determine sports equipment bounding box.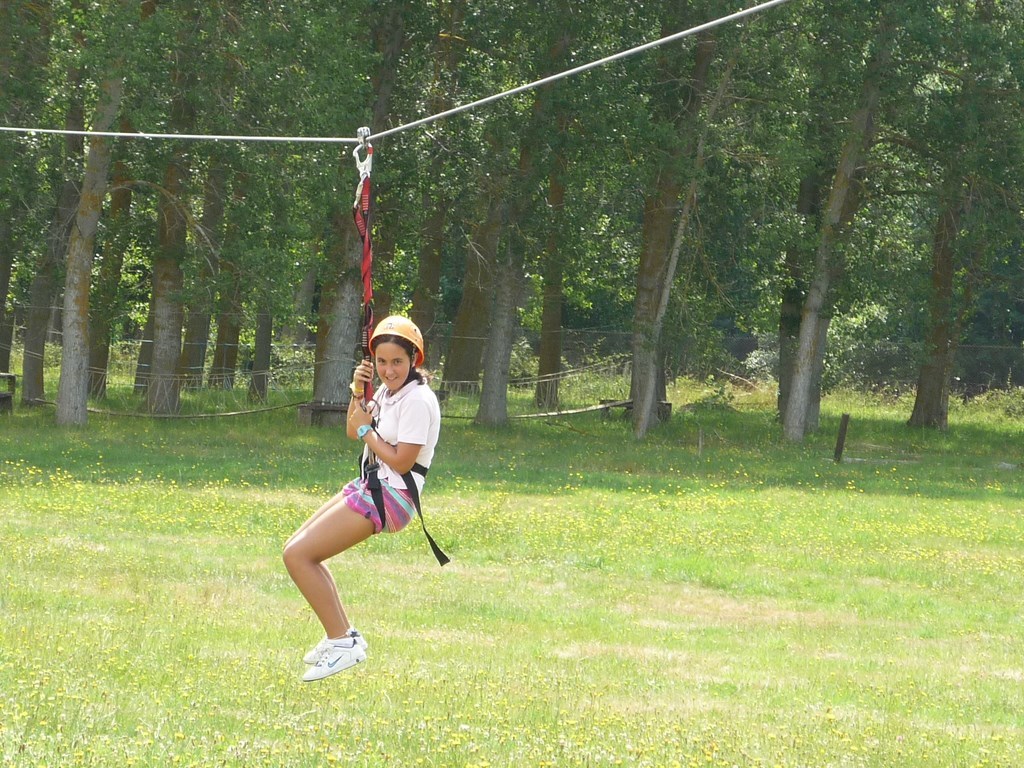
Determined: (left=370, top=318, right=424, bottom=364).
